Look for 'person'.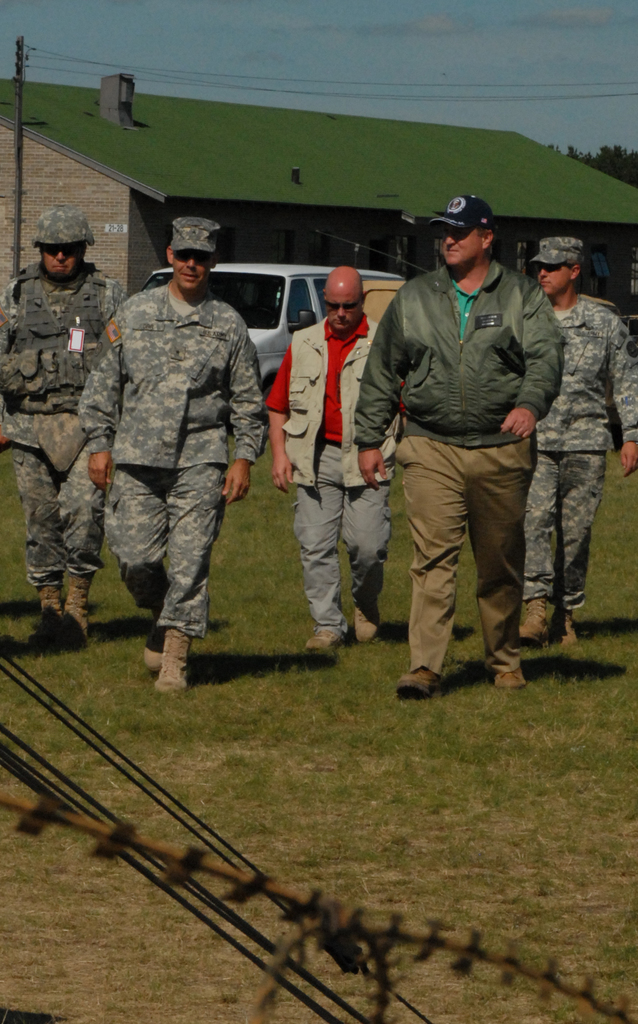
Found: box(0, 192, 637, 692).
